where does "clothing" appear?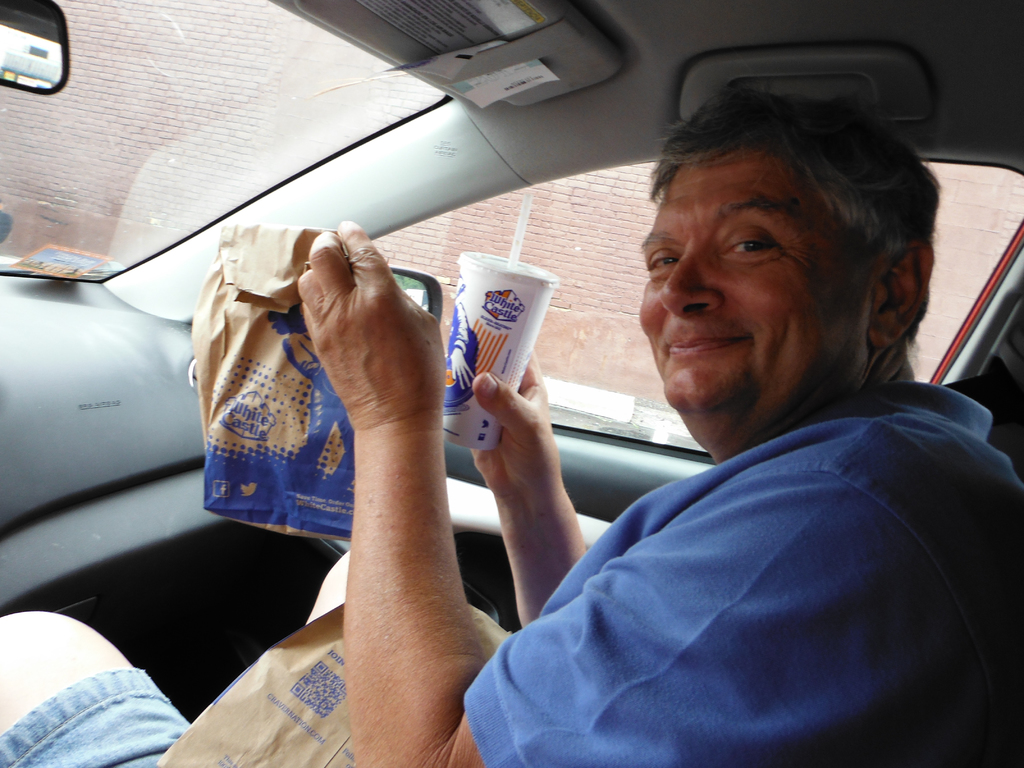
Appears at bbox=(454, 314, 1023, 767).
